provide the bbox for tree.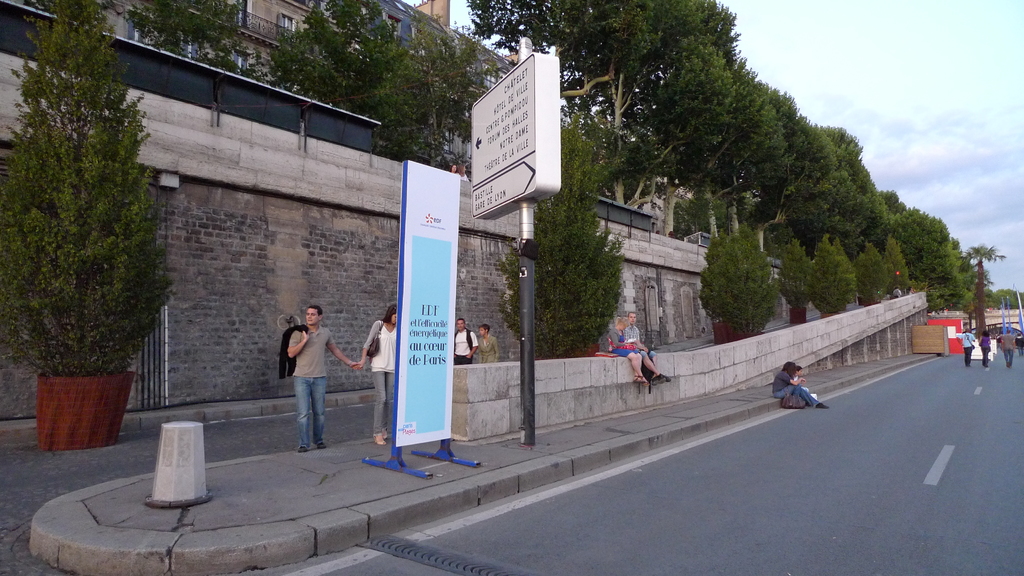
{"x1": 811, "y1": 230, "x2": 850, "y2": 314}.
